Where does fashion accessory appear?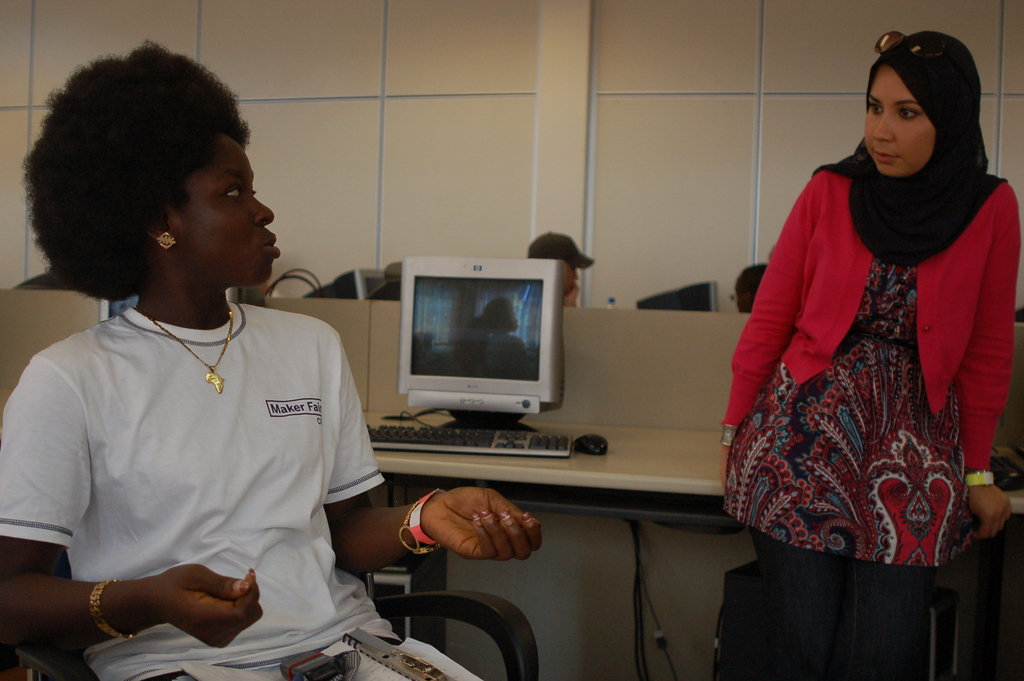
Appears at 88, 580, 136, 643.
